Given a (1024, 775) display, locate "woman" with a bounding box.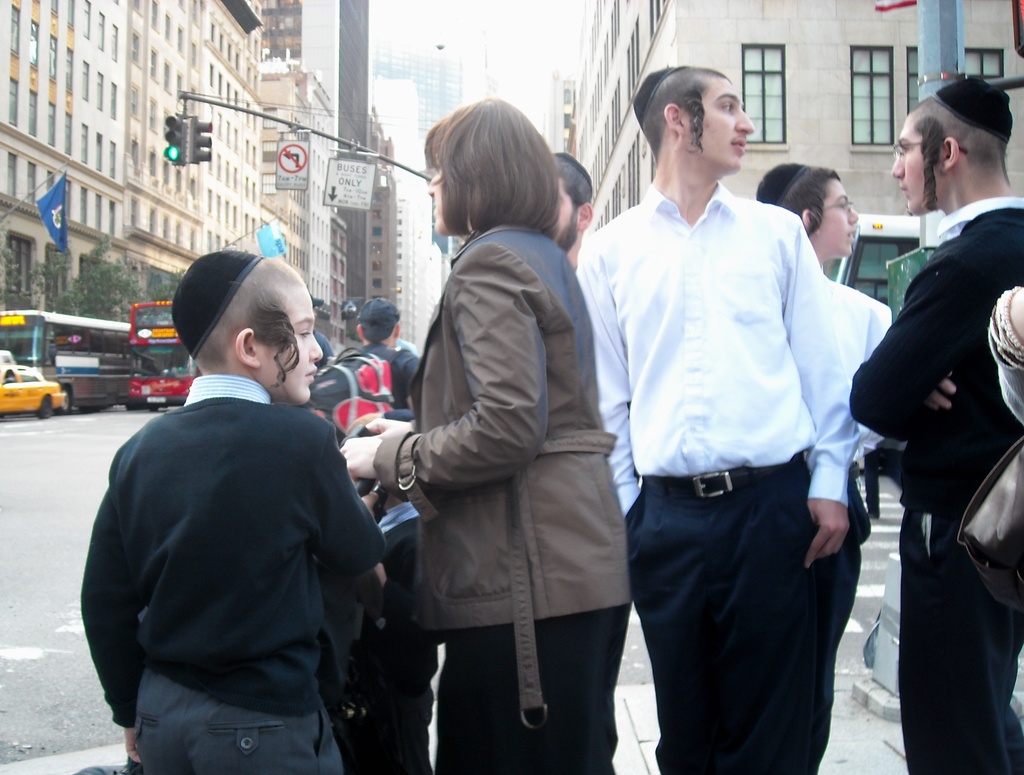
Located: x1=388, y1=102, x2=644, y2=774.
